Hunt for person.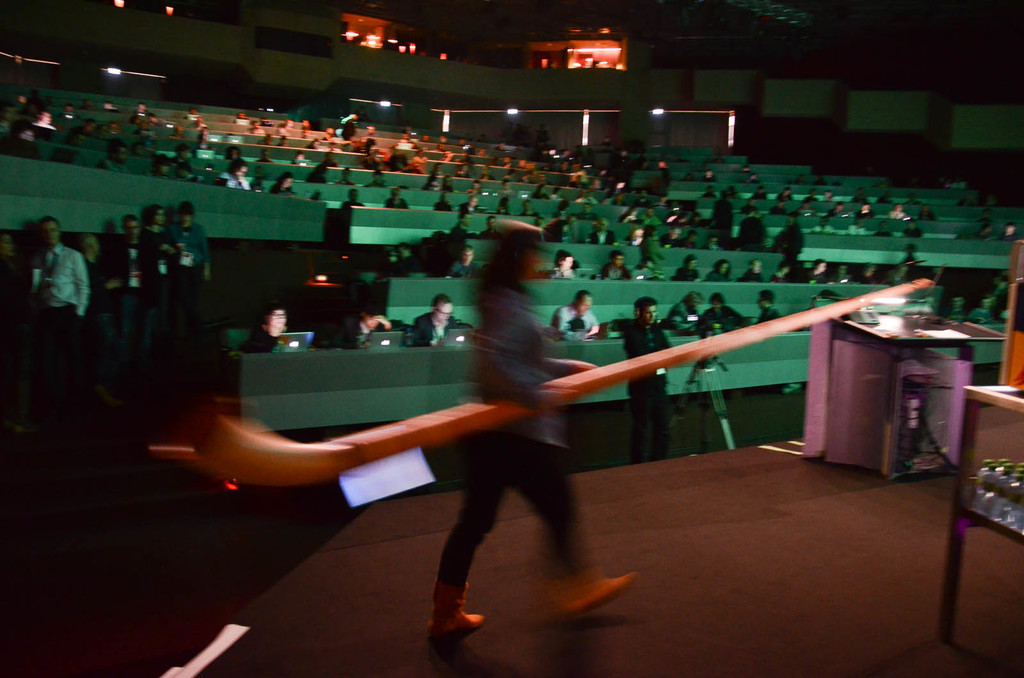
Hunted down at (x1=334, y1=301, x2=392, y2=344).
